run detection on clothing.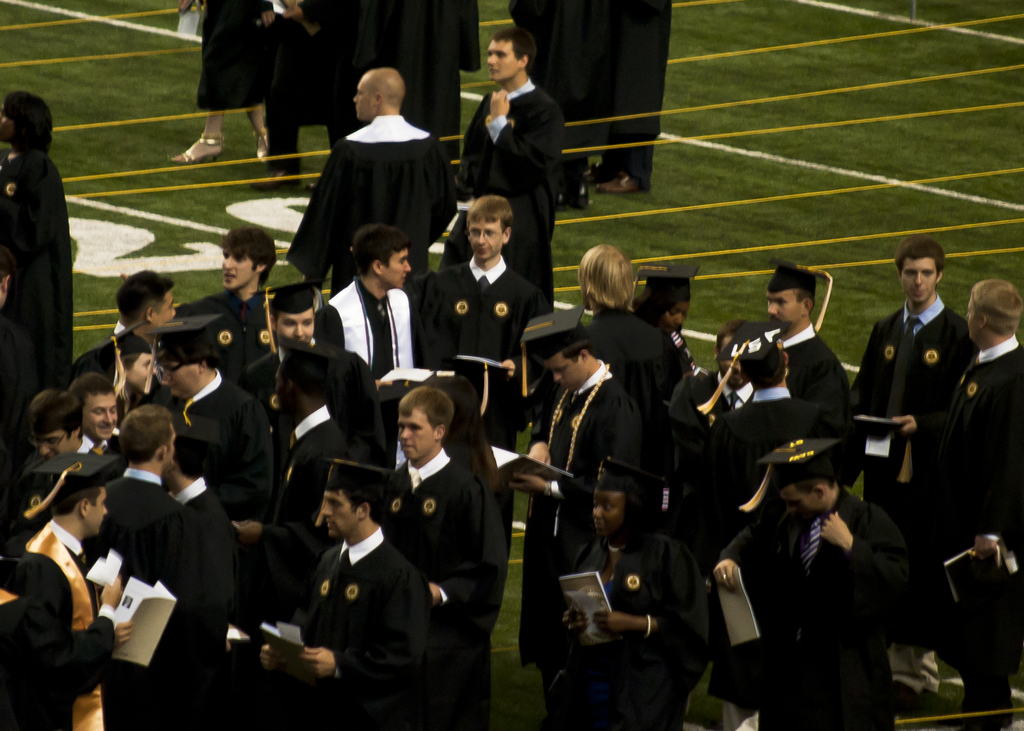
Result: box=[772, 325, 854, 431].
